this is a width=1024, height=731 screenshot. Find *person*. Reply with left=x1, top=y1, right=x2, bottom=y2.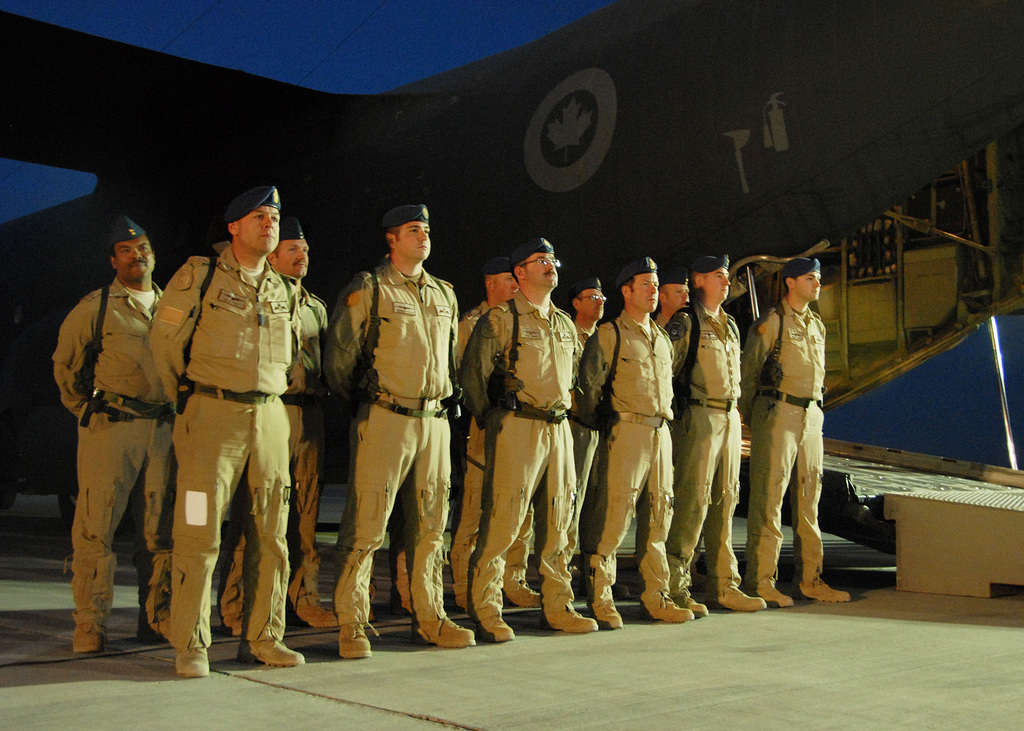
left=458, top=239, right=598, bottom=645.
